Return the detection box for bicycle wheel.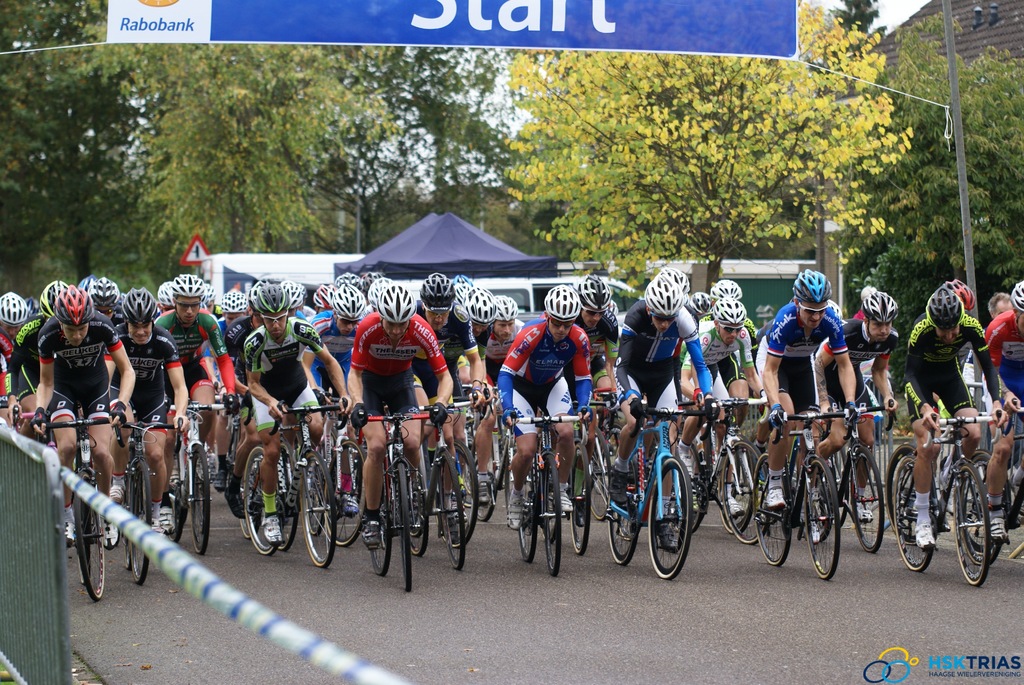
{"left": 239, "top": 462, "right": 268, "bottom": 541}.
